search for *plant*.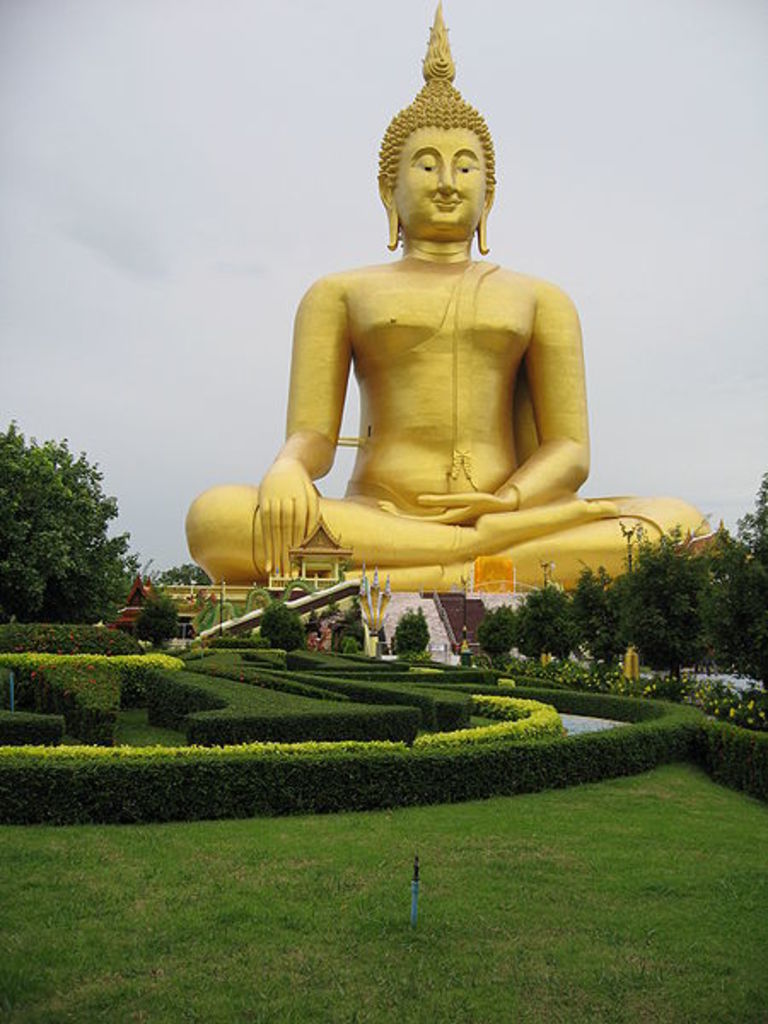
Found at BBox(510, 579, 579, 657).
